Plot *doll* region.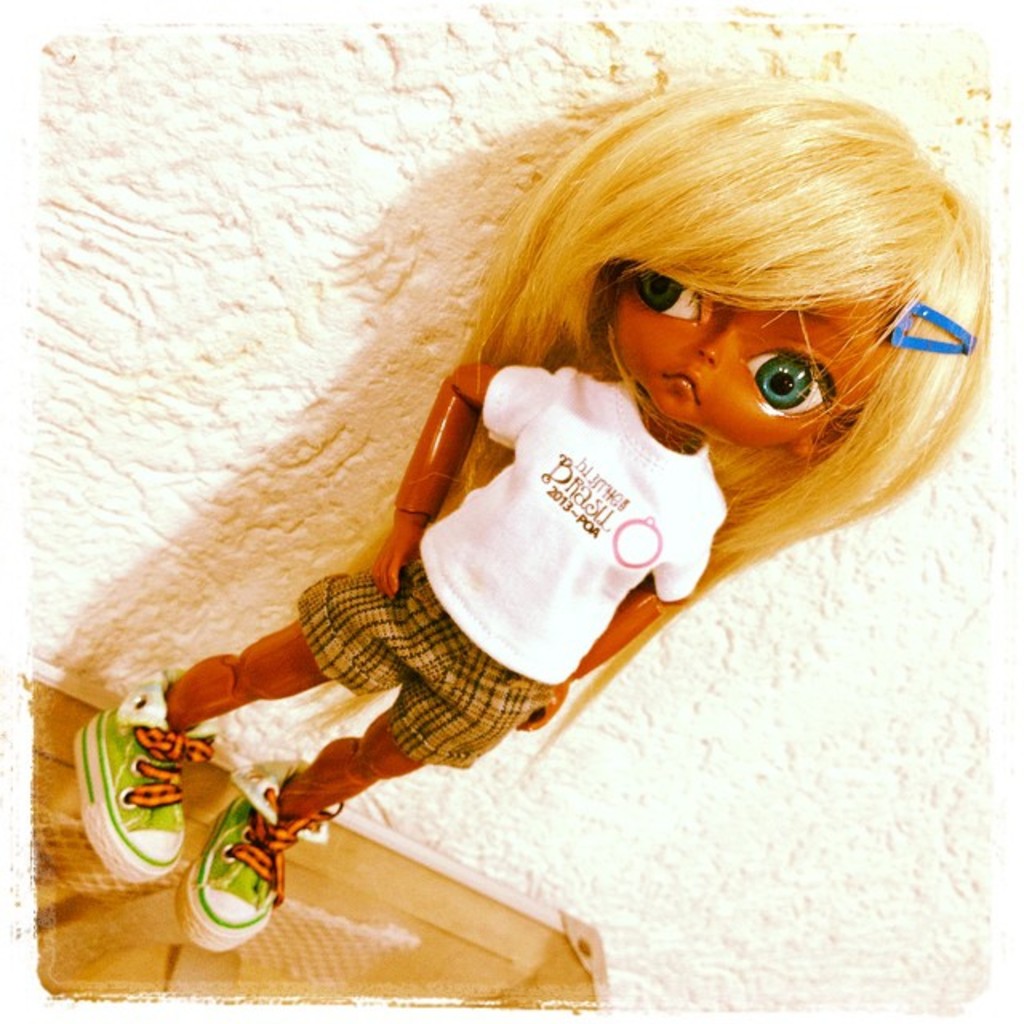
Plotted at (139,56,1023,949).
